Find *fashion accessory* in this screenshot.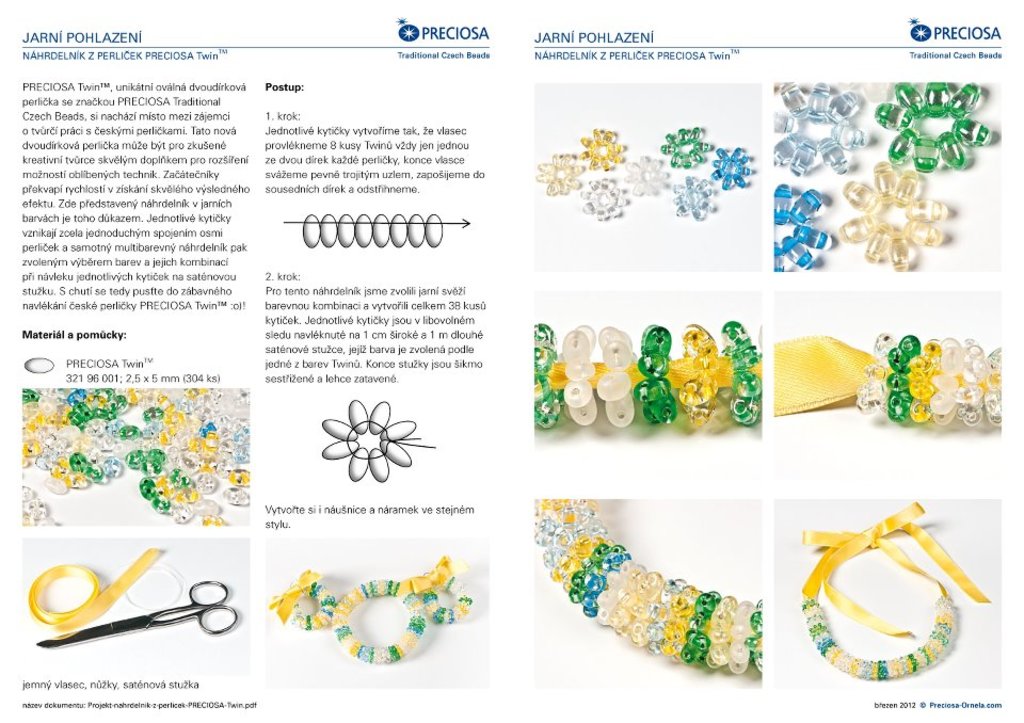
The bounding box for *fashion accessory* is {"left": 837, "top": 159, "right": 947, "bottom": 270}.
